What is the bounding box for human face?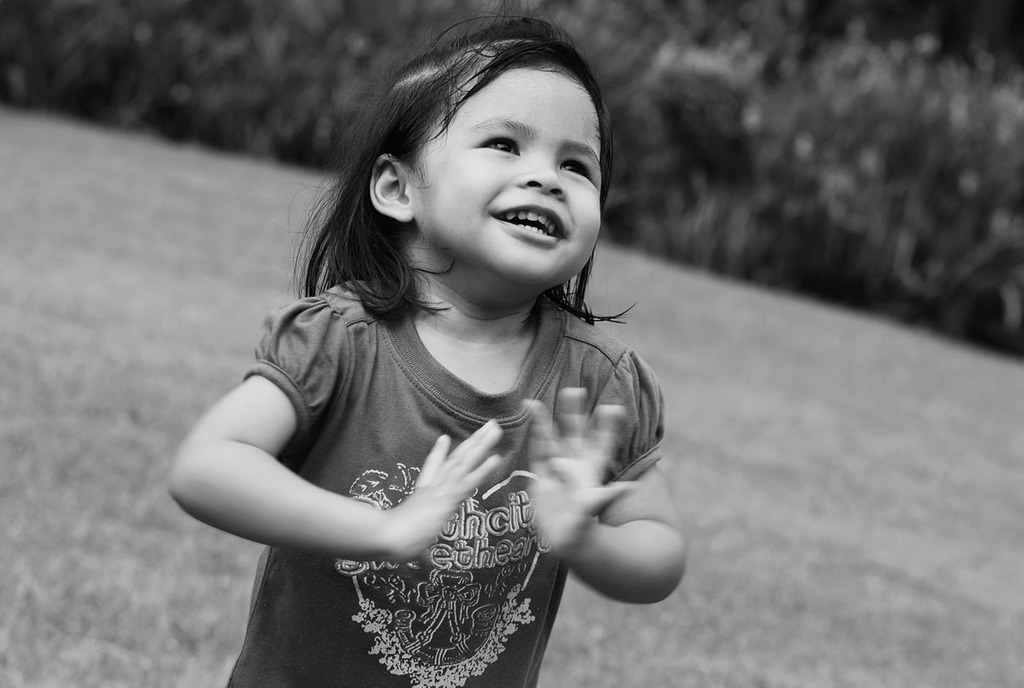
rect(408, 61, 604, 296).
